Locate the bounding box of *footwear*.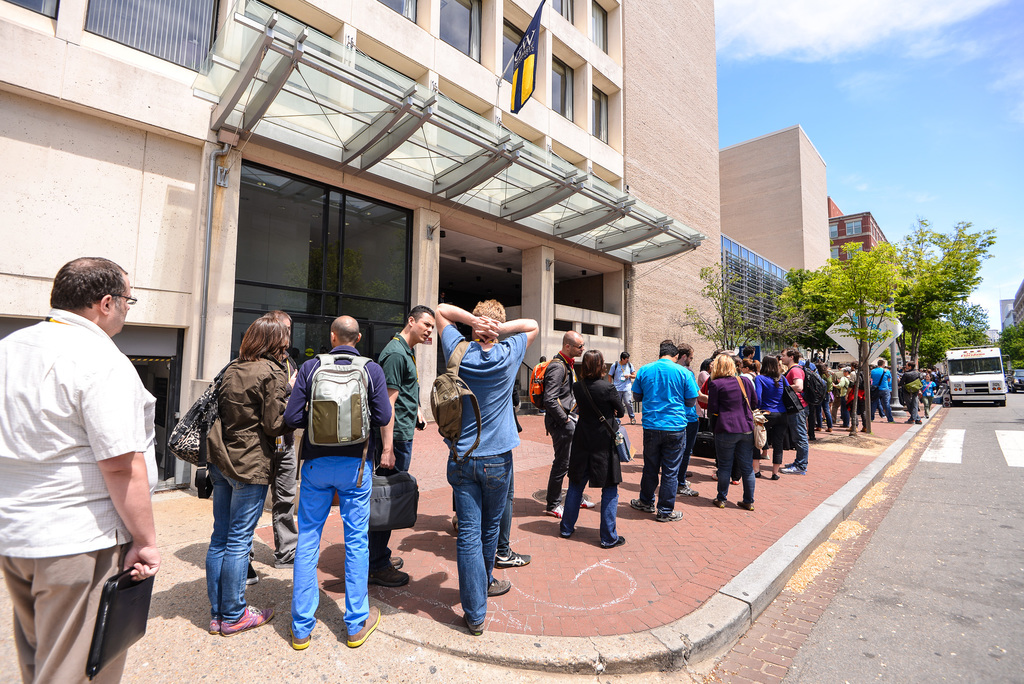
Bounding box: {"x1": 287, "y1": 627, "x2": 313, "y2": 651}.
